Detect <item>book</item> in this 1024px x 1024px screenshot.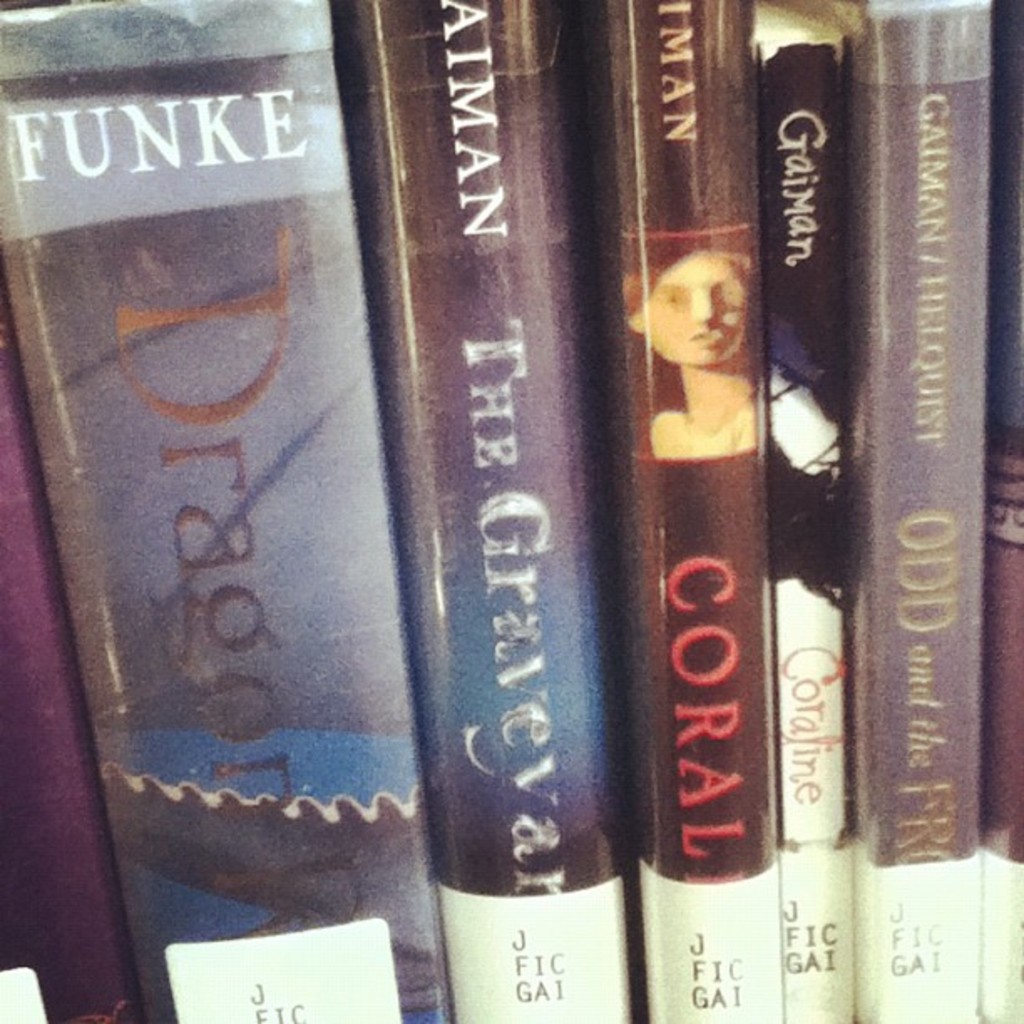
Detection: rect(0, 0, 450, 1022).
